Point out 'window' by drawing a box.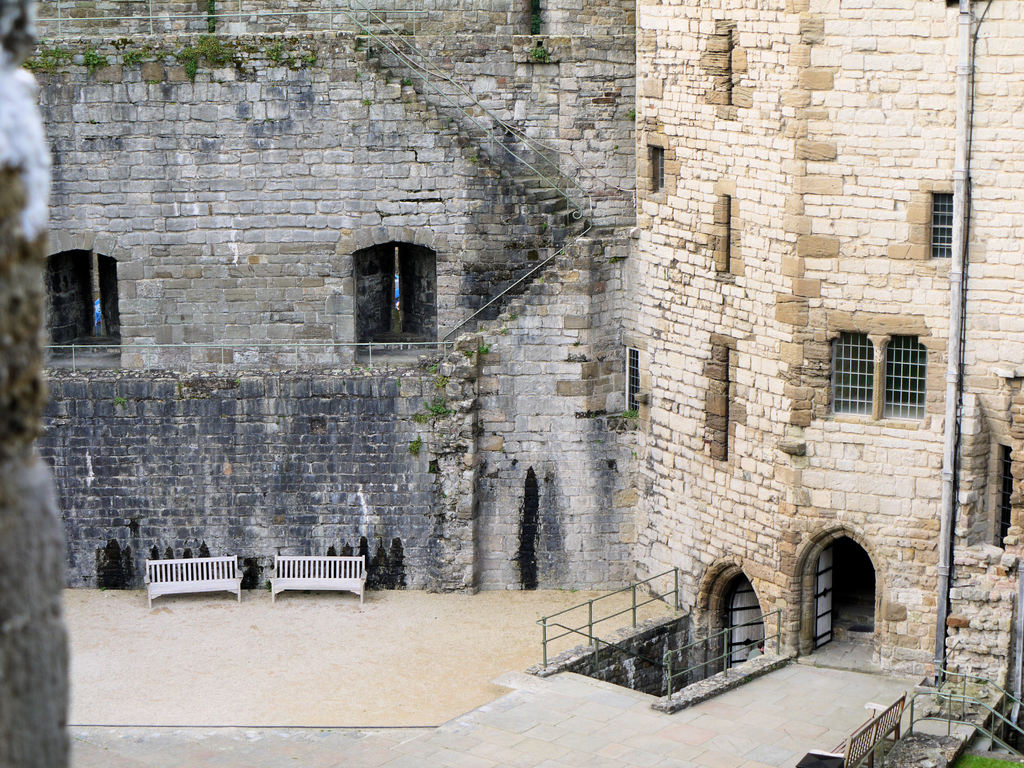
select_region(881, 335, 930, 417).
